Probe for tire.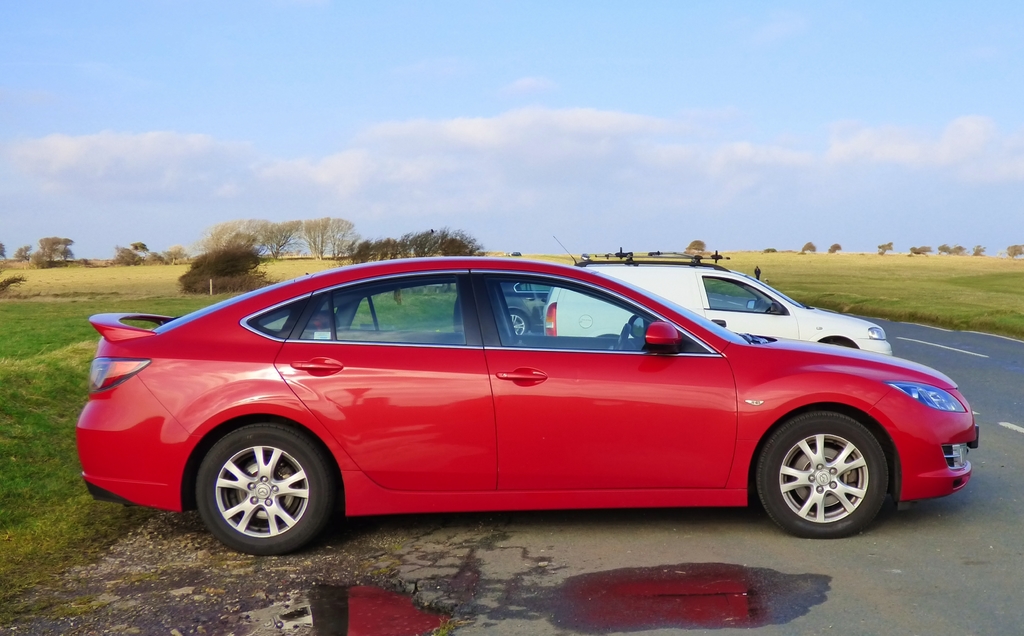
Probe result: Rect(509, 307, 532, 339).
